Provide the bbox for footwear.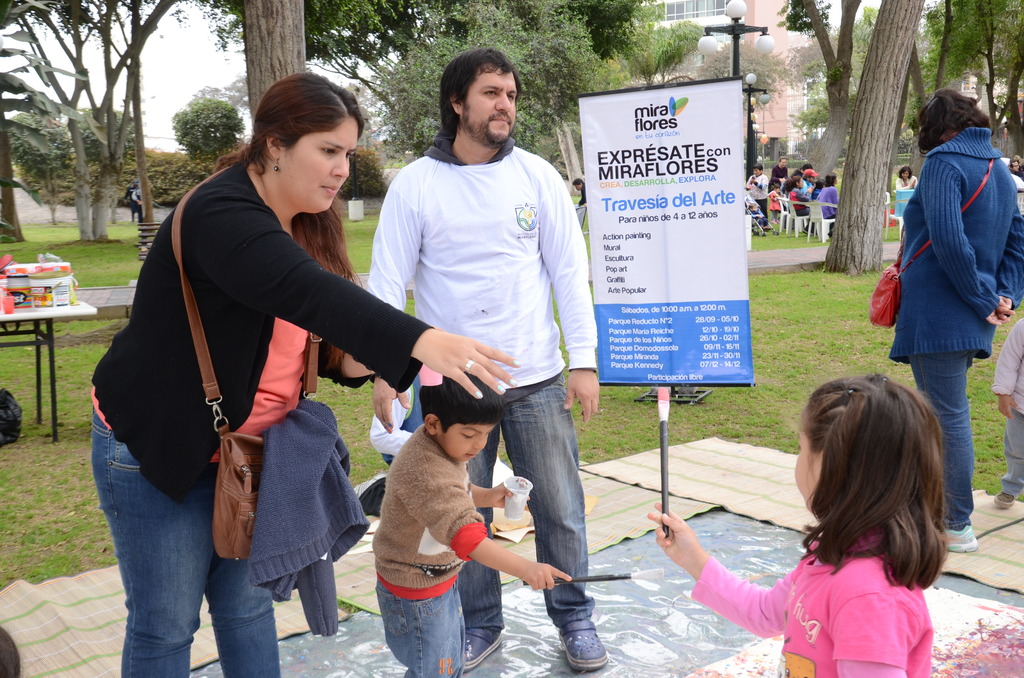
locate(946, 522, 977, 549).
